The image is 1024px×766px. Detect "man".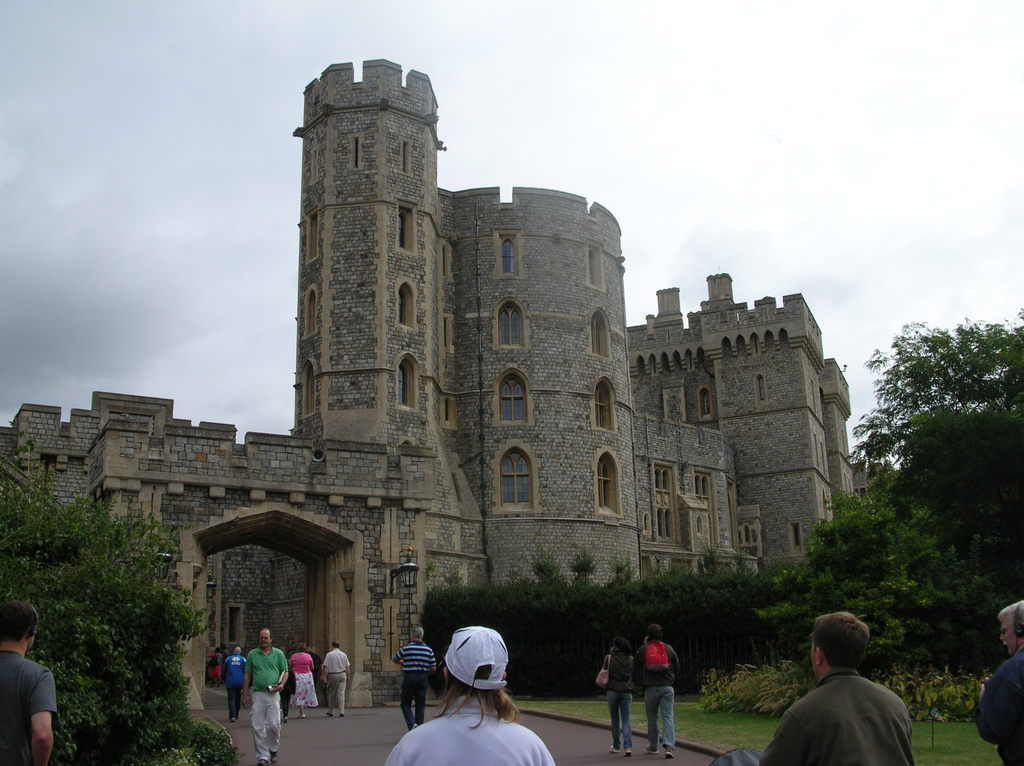
Detection: (975, 601, 1023, 765).
